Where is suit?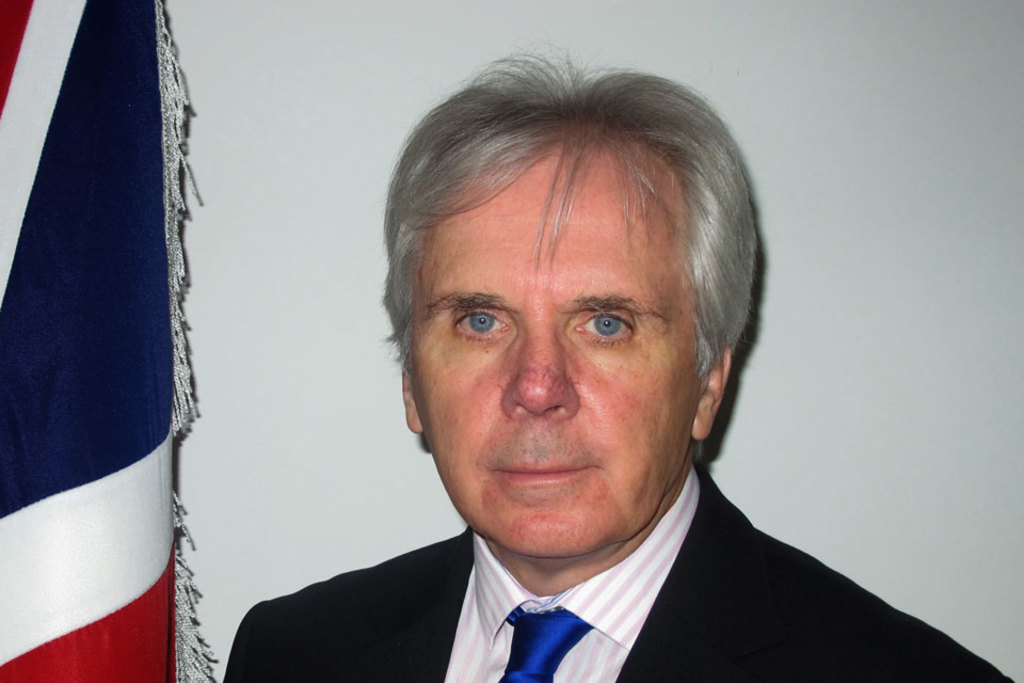
<region>218, 460, 1011, 680</region>.
